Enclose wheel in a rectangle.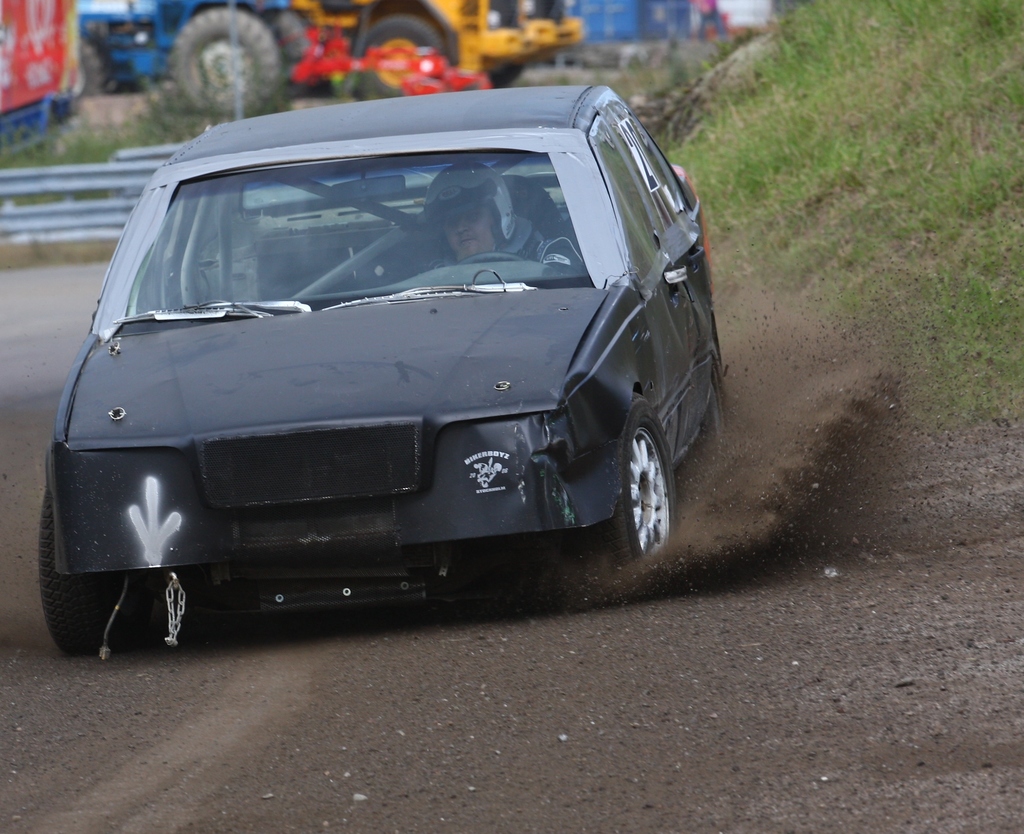
723,362,736,452.
